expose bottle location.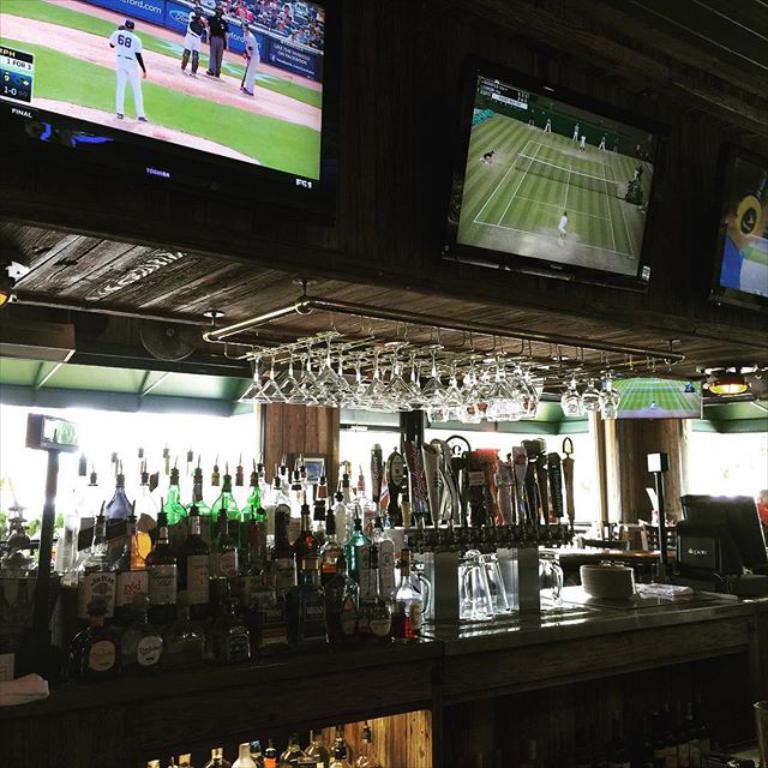
Exposed at [161, 468, 187, 584].
